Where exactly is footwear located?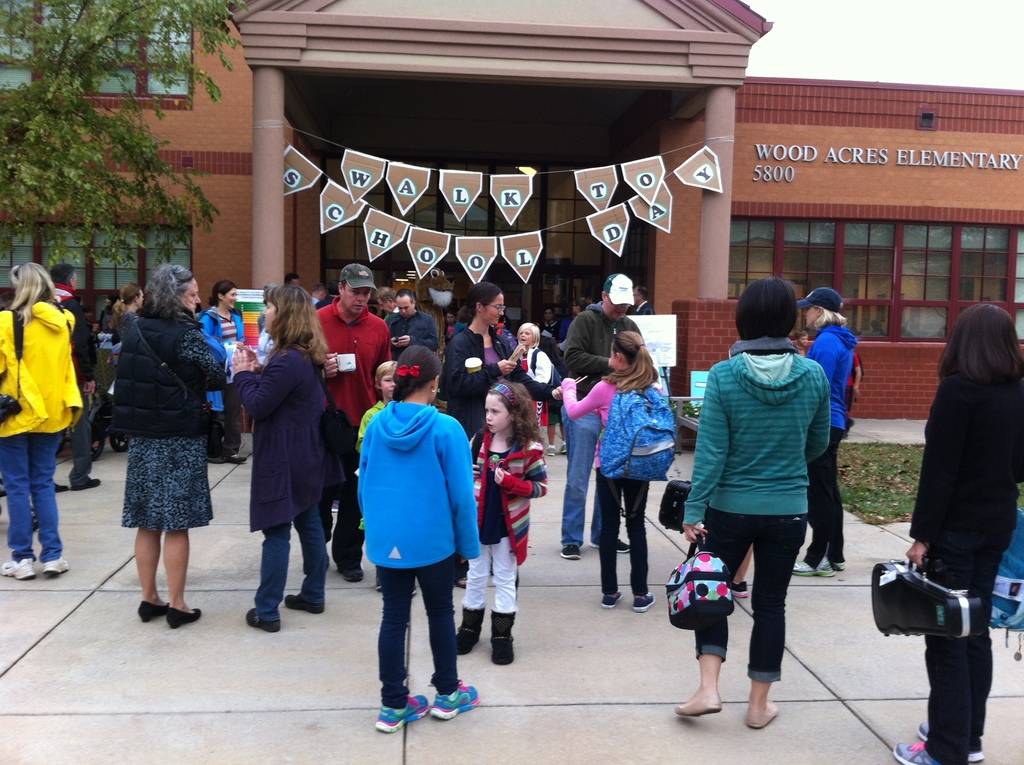
Its bounding box is [left=426, top=676, right=480, bottom=715].
